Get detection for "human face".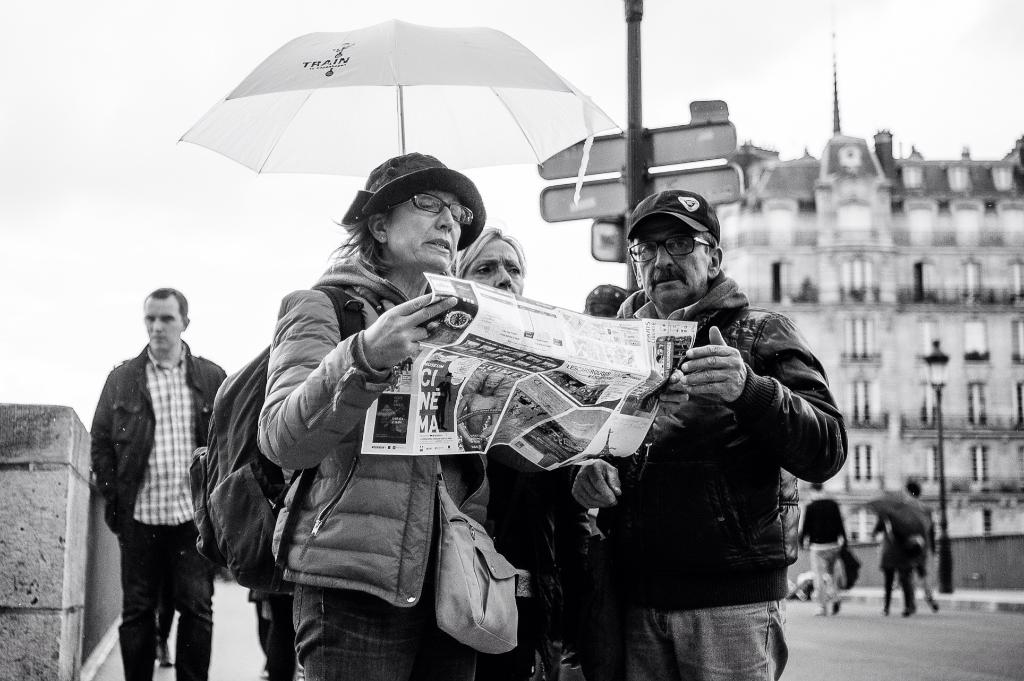
Detection: 472:241:525:297.
